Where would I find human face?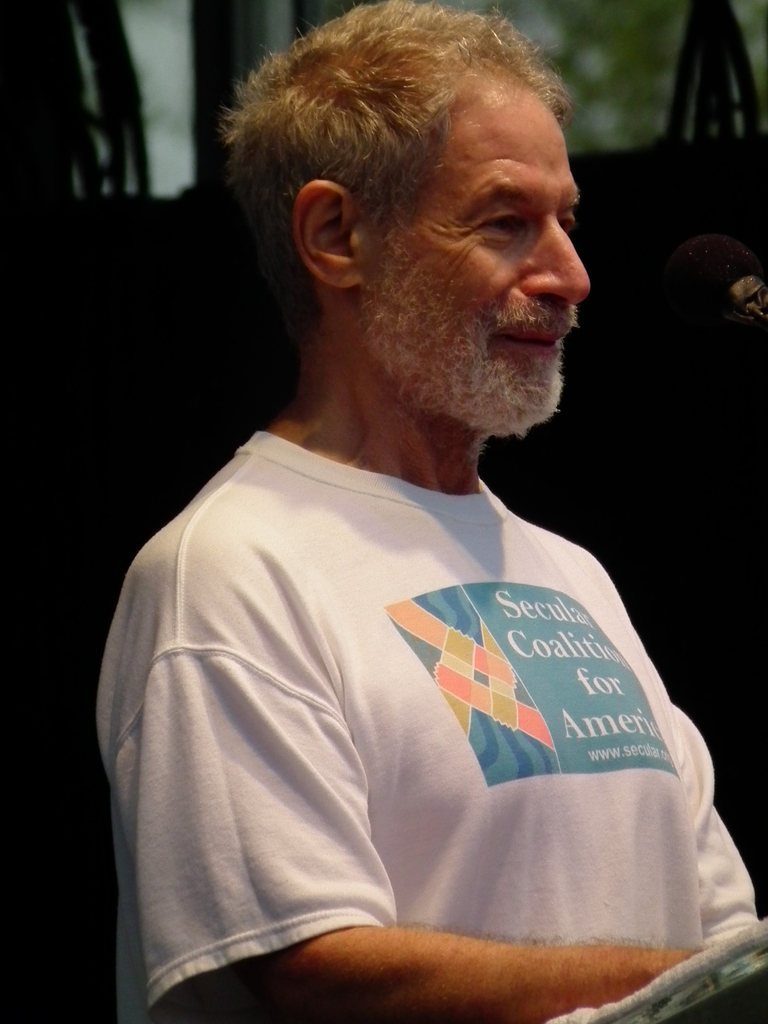
At {"left": 359, "top": 72, "right": 596, "bottom": 426}.
